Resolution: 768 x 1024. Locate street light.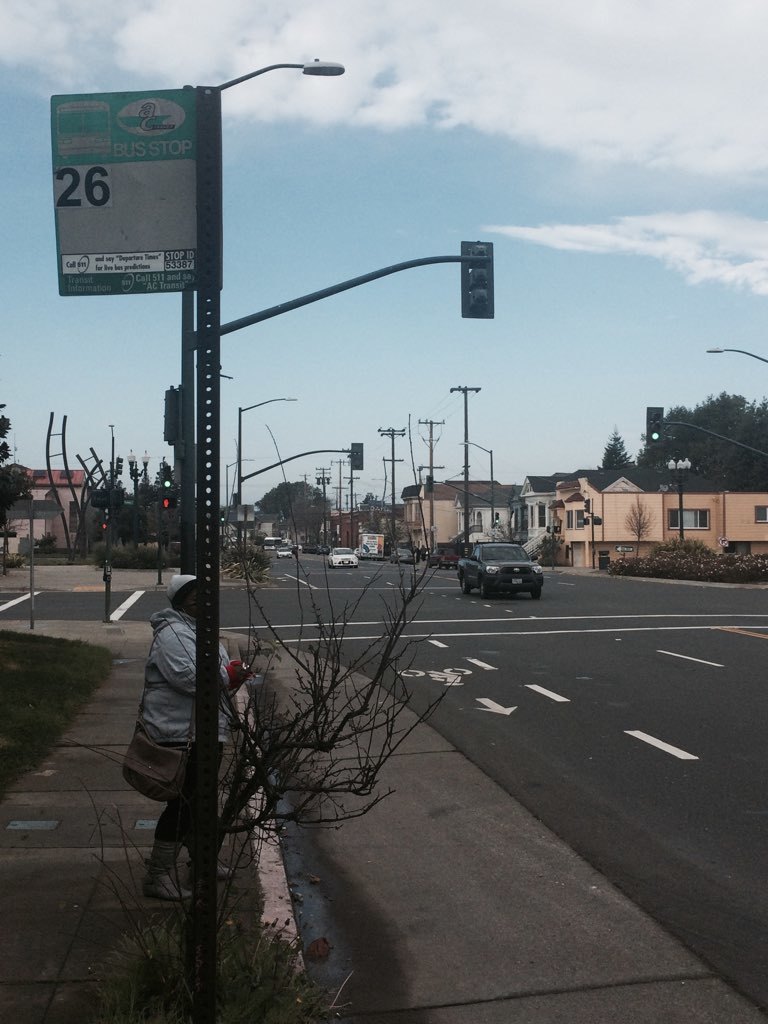
[x1=182, y1=56, x2=349, y2=570].
